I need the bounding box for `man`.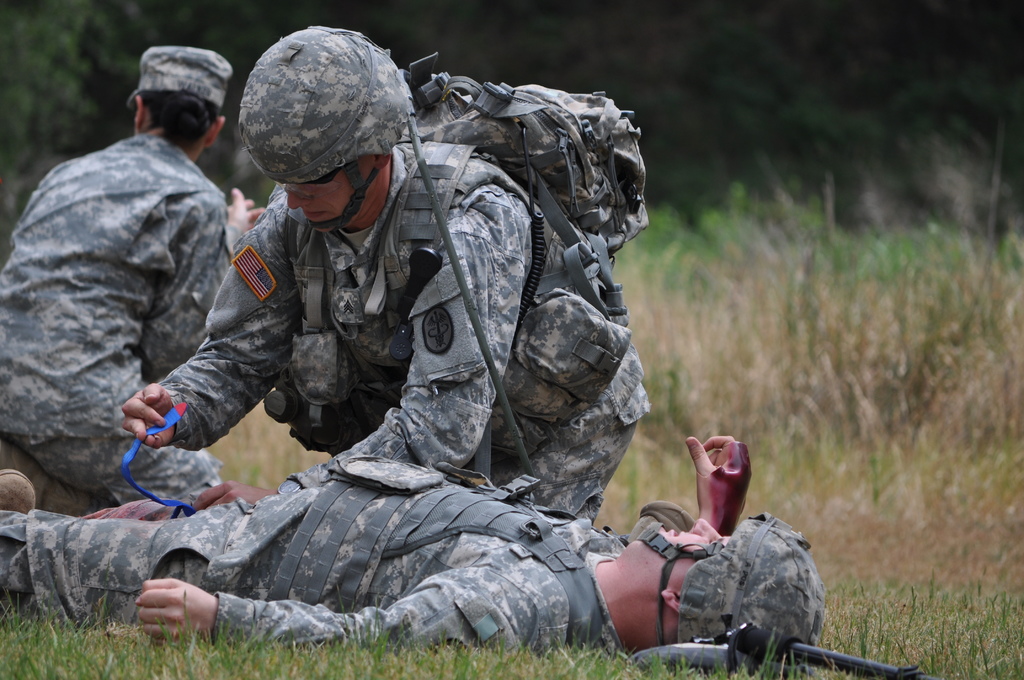
Here it is: bbox=[122, 24, 655, 520].
